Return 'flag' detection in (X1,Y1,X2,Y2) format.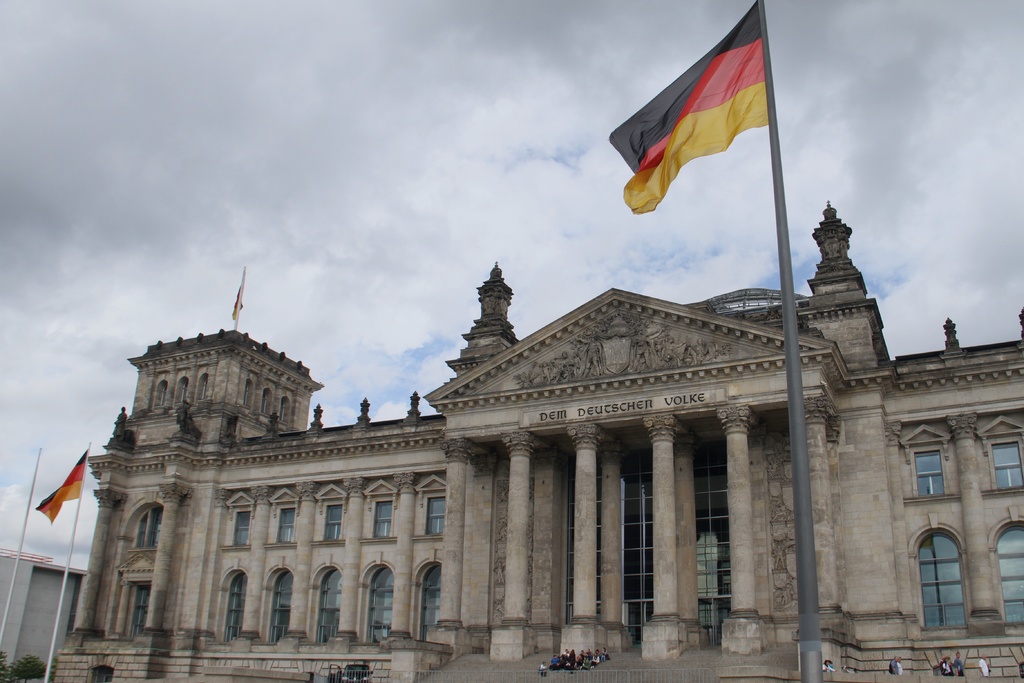
(35,452,90,523).
